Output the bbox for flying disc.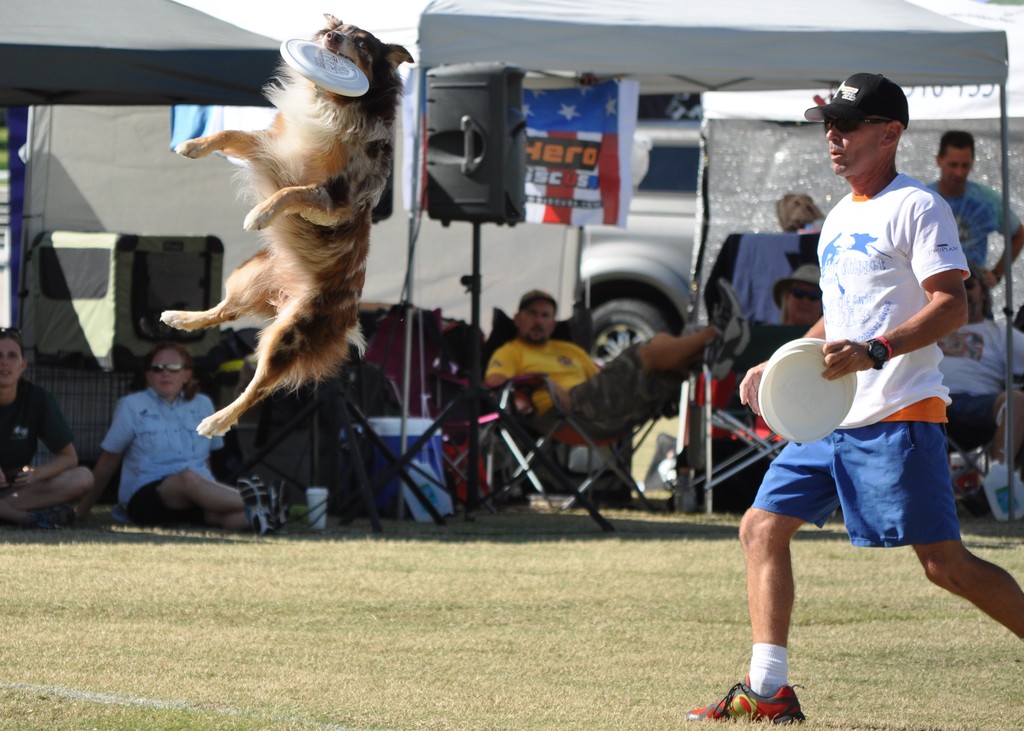
crop(280, 36, 371, 99).
